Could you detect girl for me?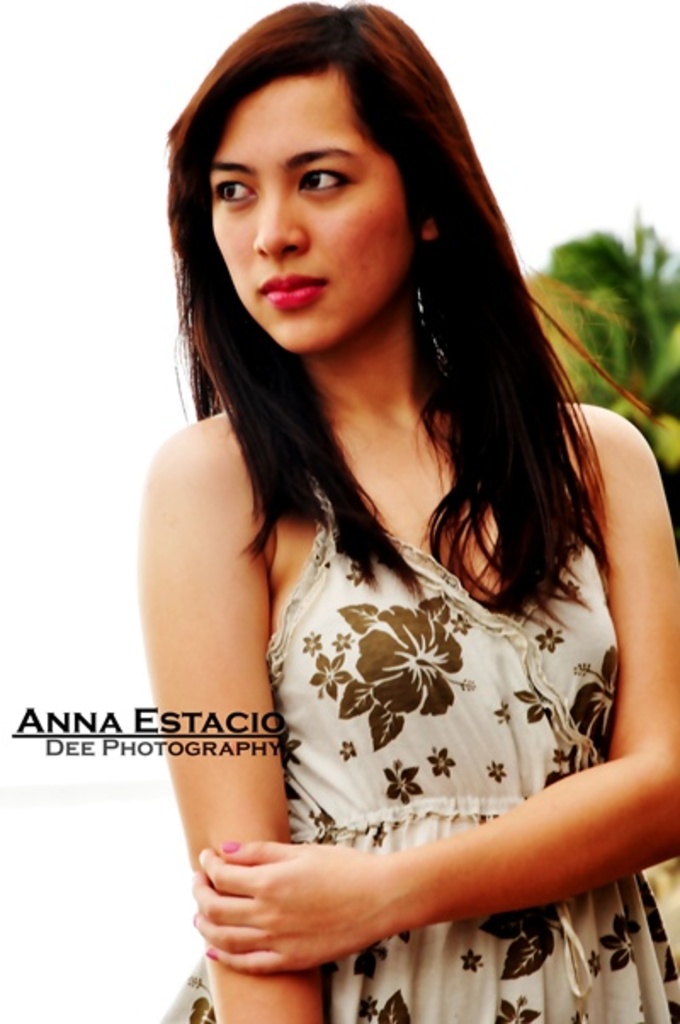
Detection result: 138 2 678 1022.
